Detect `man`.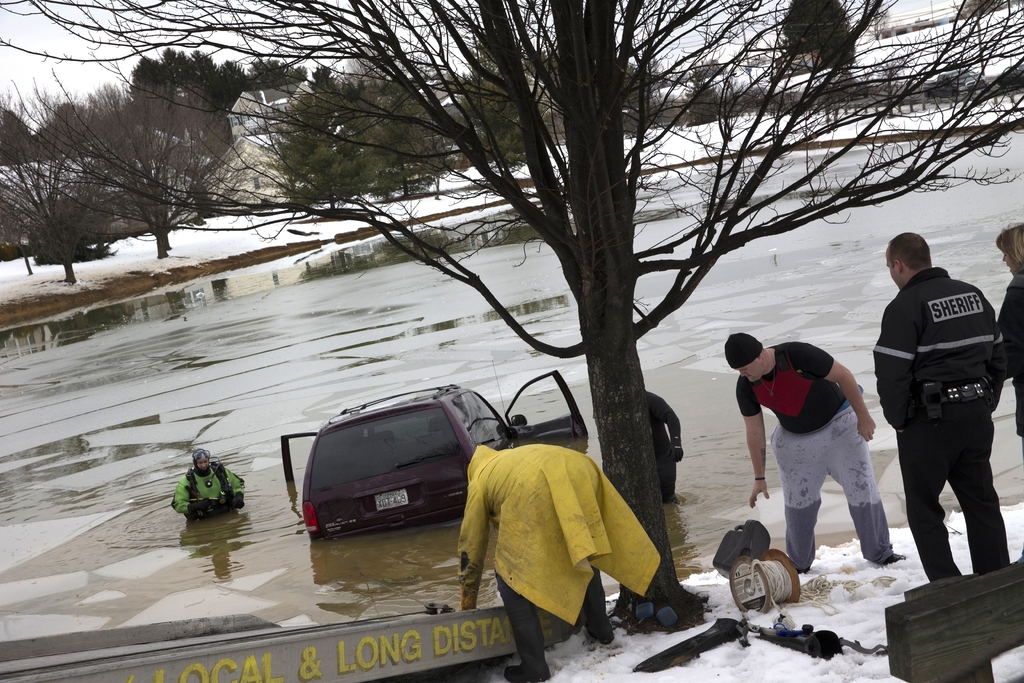
Detected at select_region(722, 325, 879, 584).
